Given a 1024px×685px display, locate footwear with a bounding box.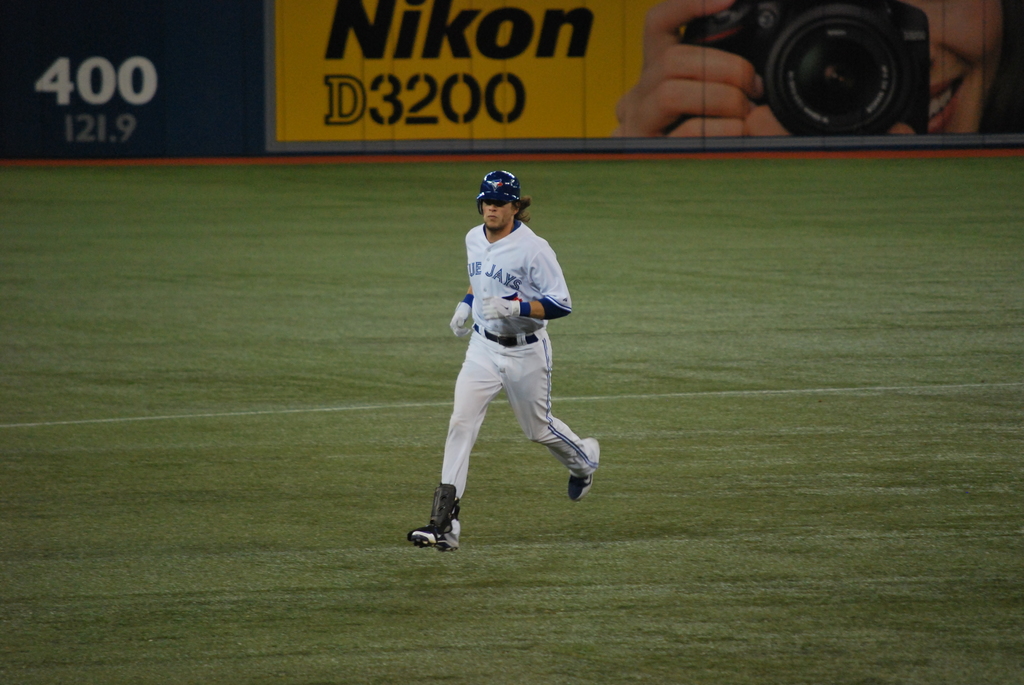
Located: left=566, top=437, right=605, bottom=503.
